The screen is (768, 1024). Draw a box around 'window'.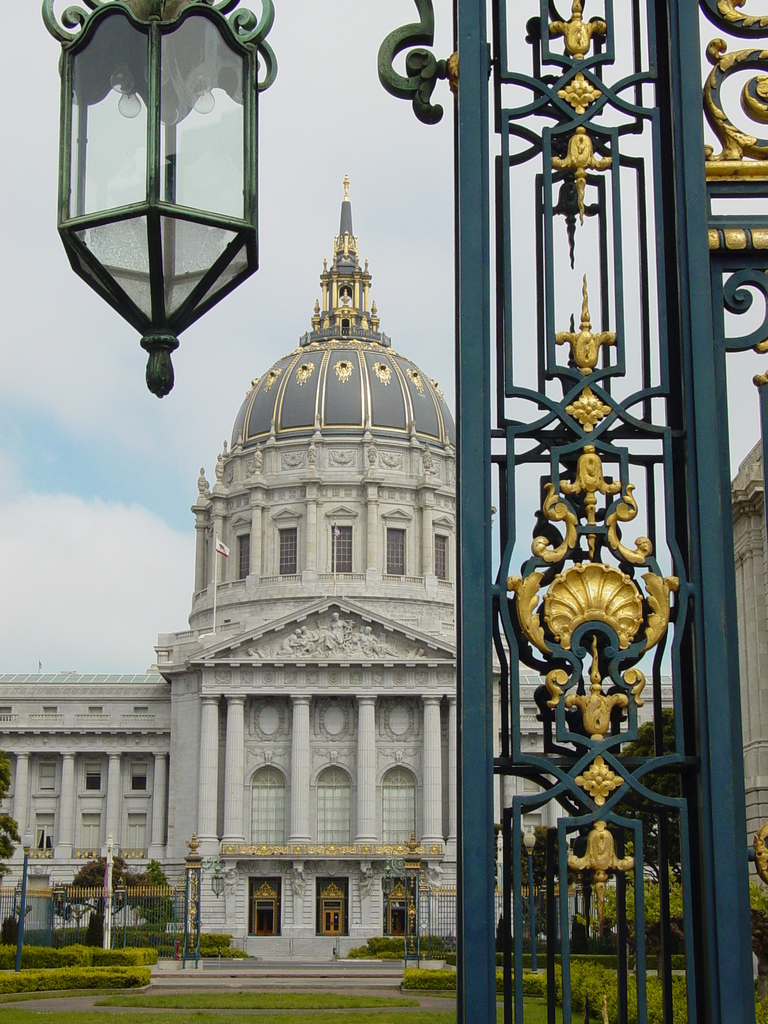
select_region(383, 519, 410, 572).
